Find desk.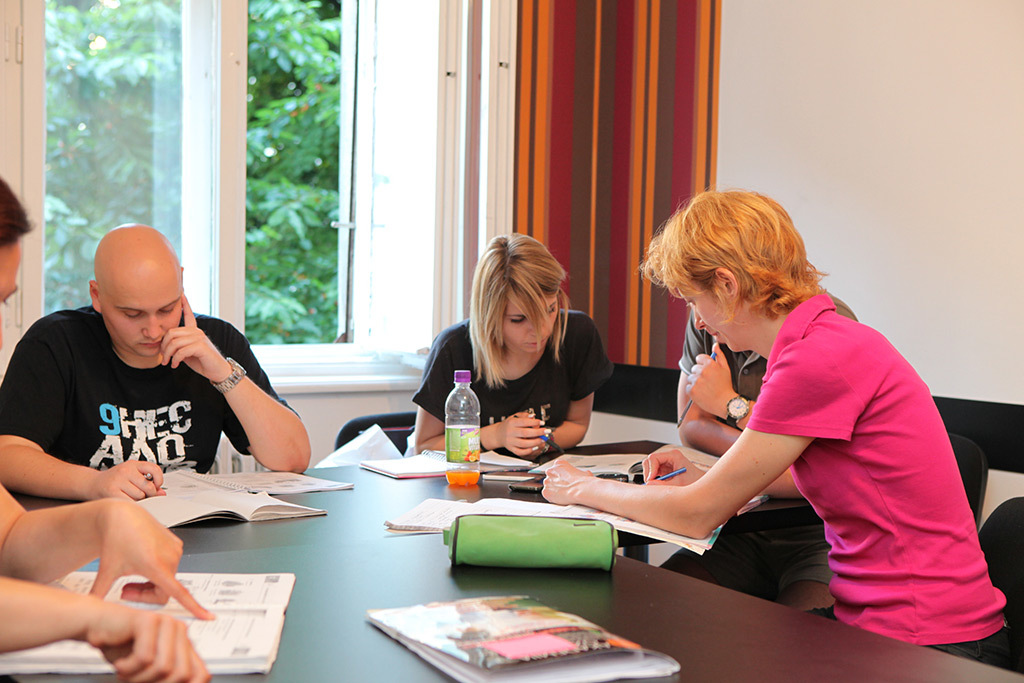
{"x1": 0, "y1": 434, "x2": 1023, "y2": 682}.
